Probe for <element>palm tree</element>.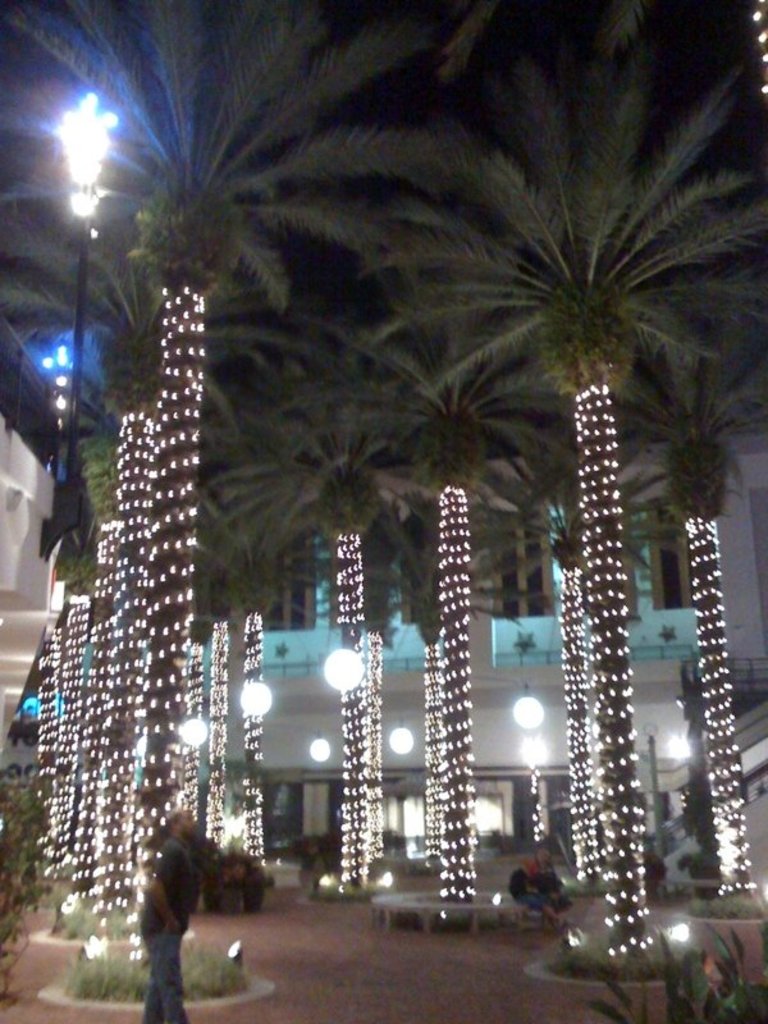
Probe result: l=595, t=298, r=767, b=905.
